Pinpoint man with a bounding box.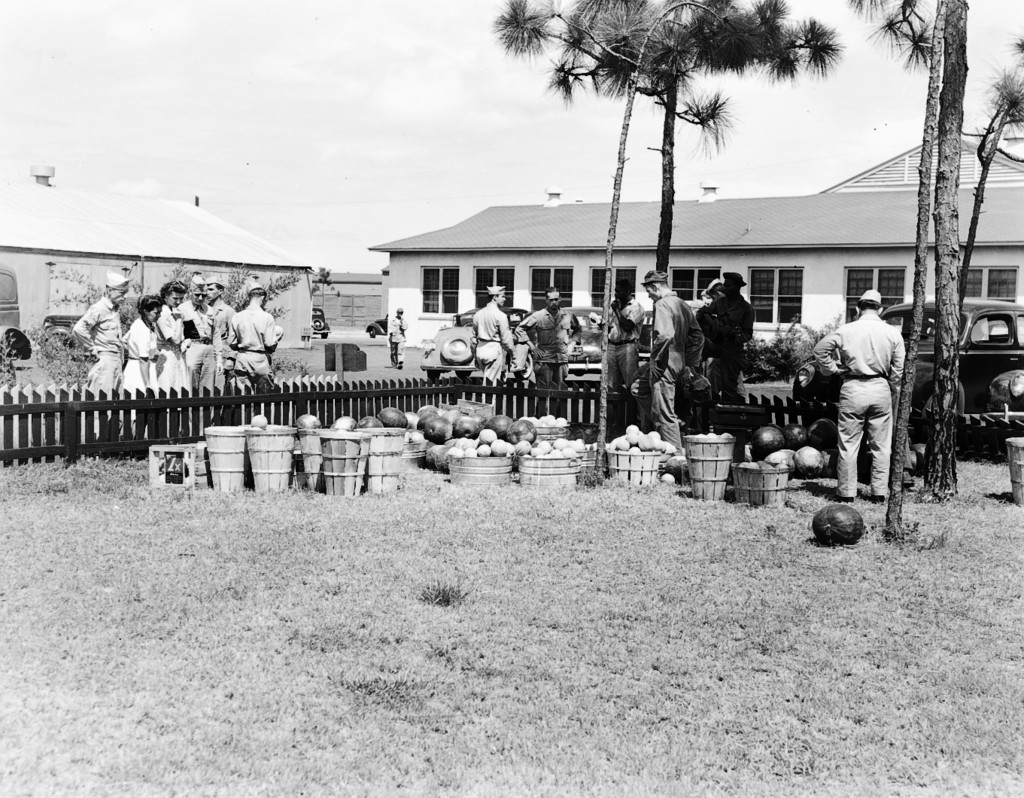
(x1=388, y1=308, x2=406, y2=370).
